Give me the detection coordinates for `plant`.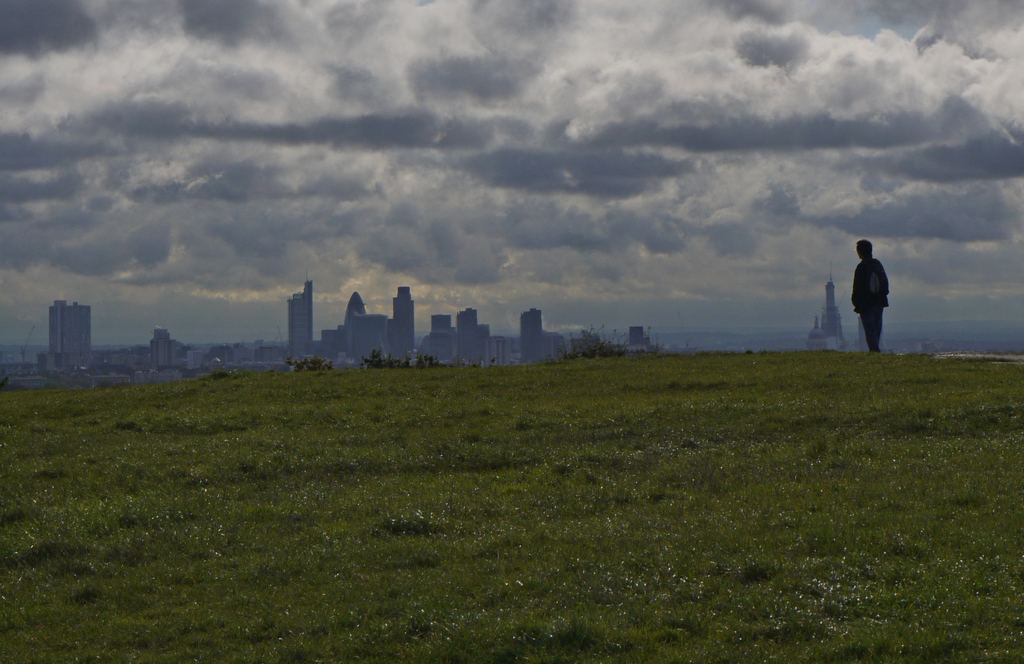
box=[549, 324, 640, 363].
